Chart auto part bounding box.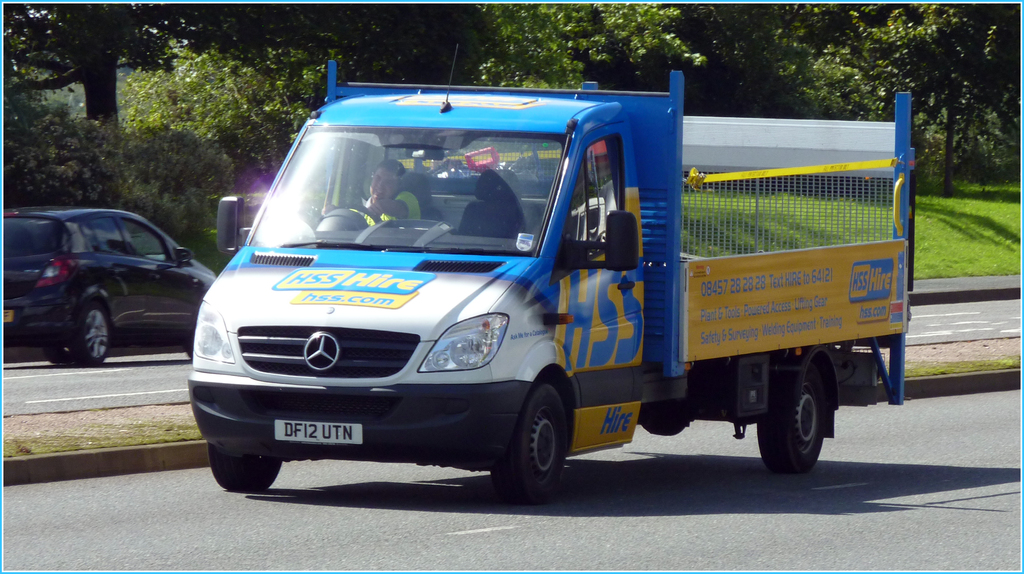
Charted: crop(0, 211, 83, 272).
